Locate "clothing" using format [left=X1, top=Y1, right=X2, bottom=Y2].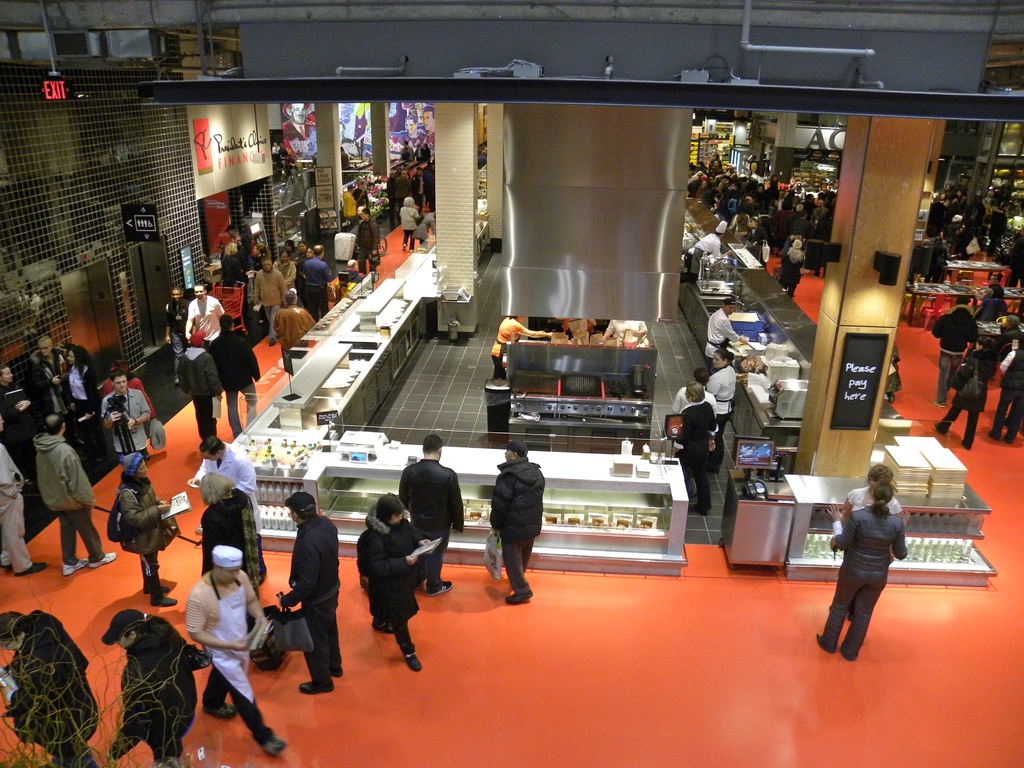
[left=927, top=237, right=947, bottom=285].
